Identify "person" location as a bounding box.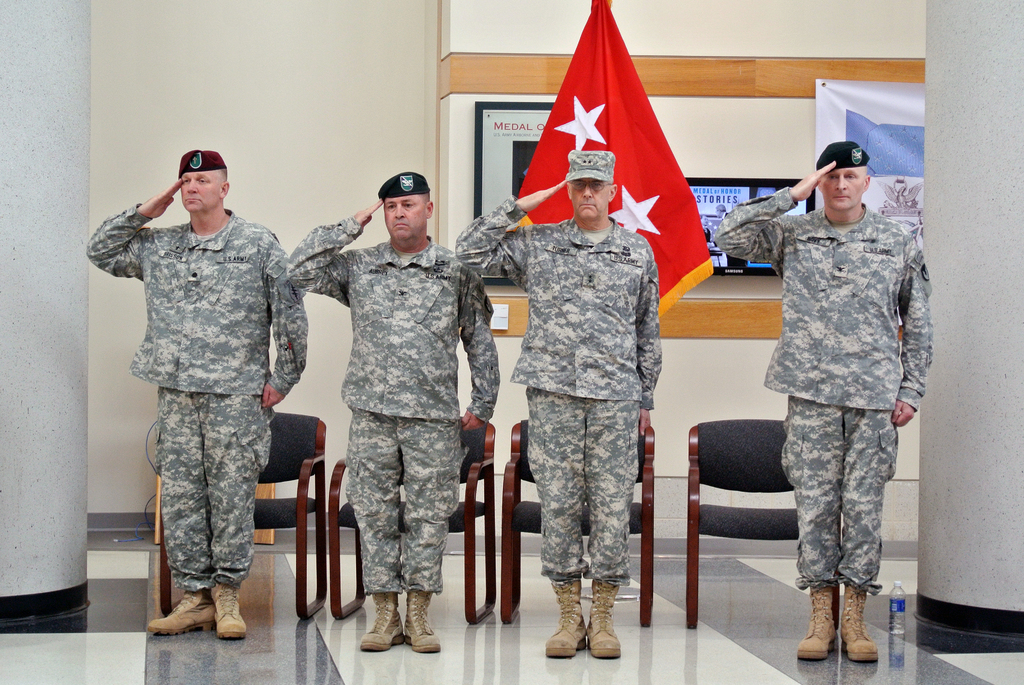
region(454, 151, 664, 659).
